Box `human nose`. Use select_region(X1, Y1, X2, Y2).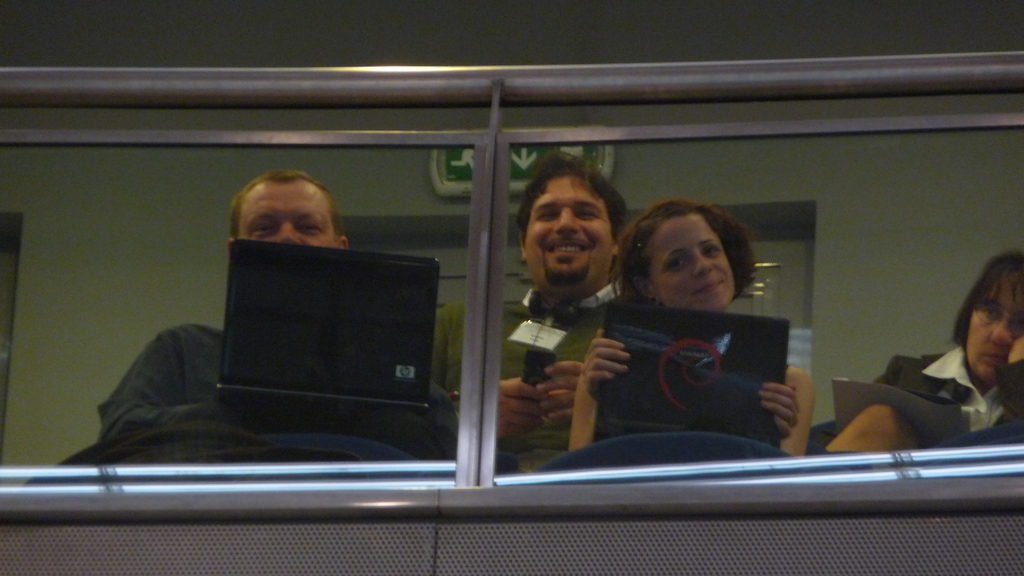
select_region(692, 249, 711, 277).
